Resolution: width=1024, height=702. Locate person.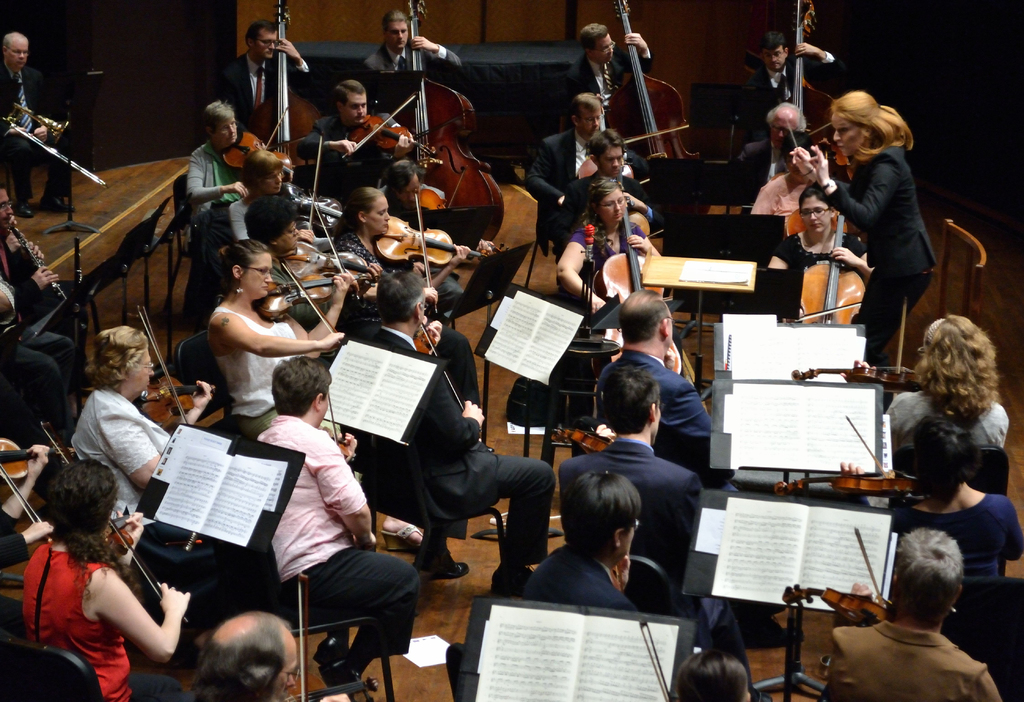
bbox=(202, 236, 362, 459).
